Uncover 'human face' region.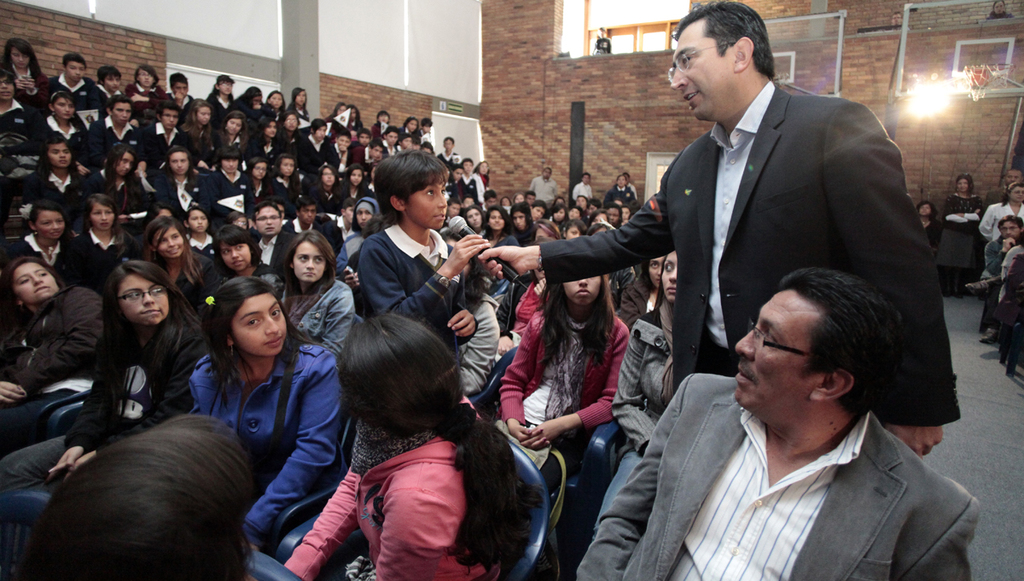
Uncovered: 348, 169, 364, 186.
